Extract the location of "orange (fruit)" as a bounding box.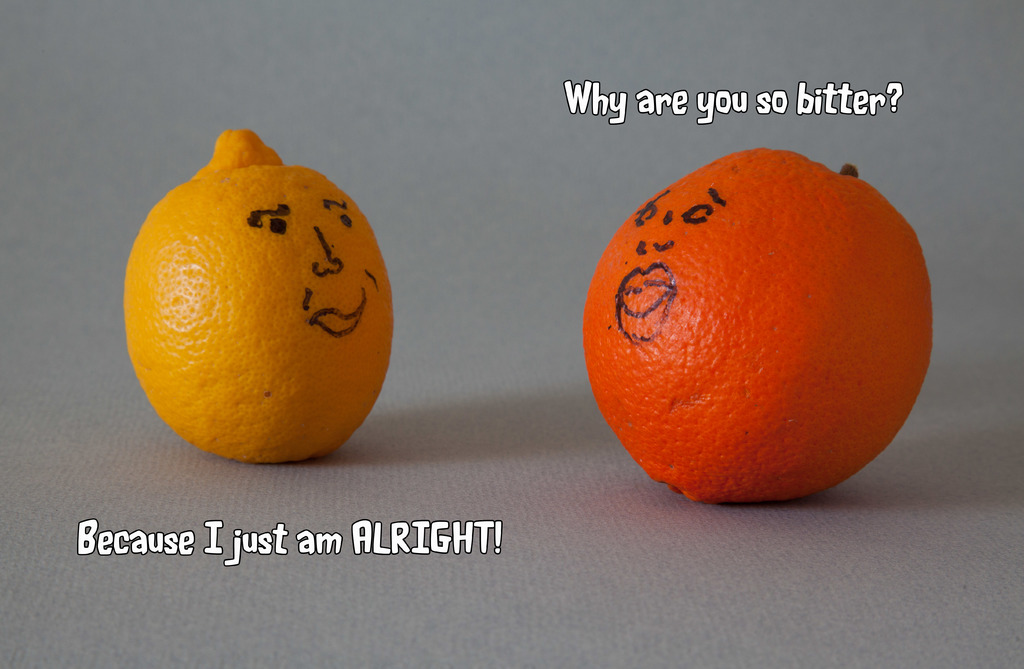
573,150,920,498.
